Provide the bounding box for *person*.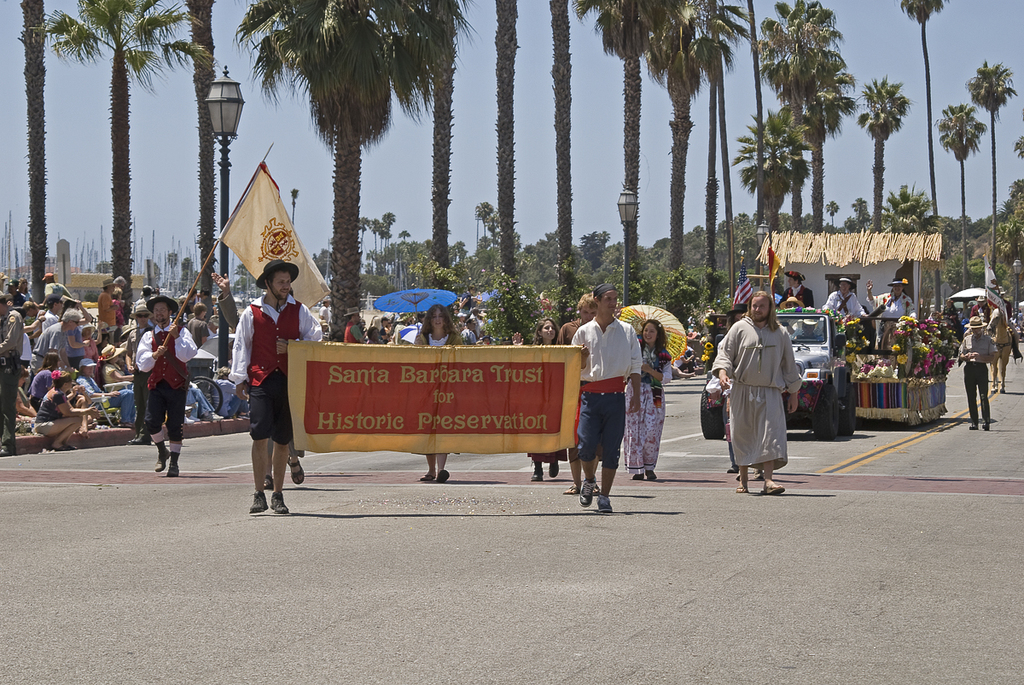
l=32, t=364, r=55, b=414.
